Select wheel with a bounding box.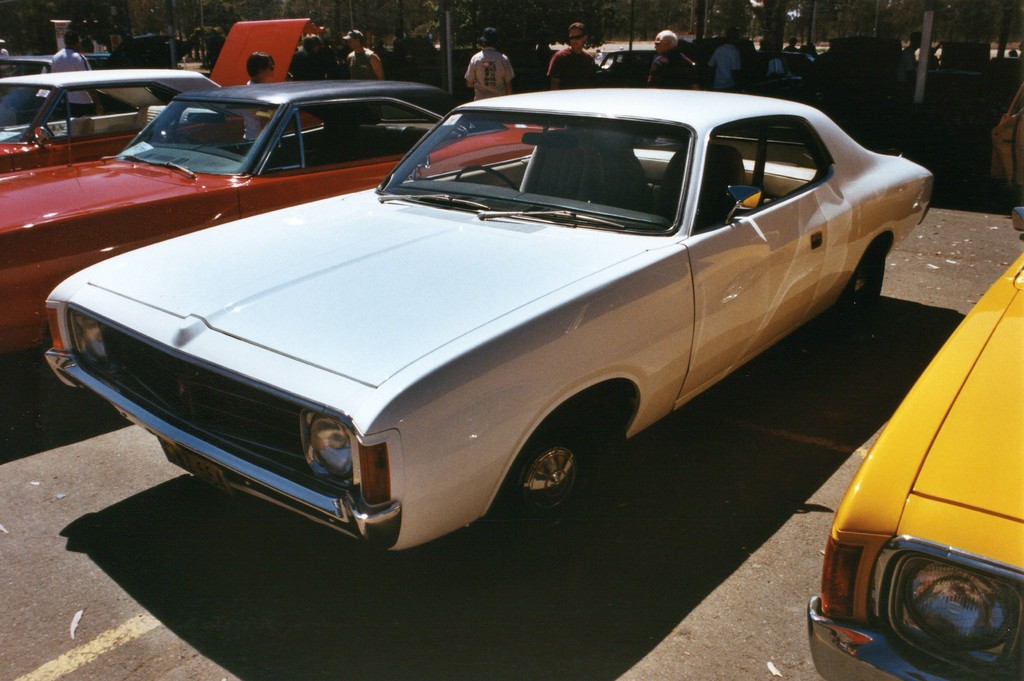
<region>844, 244, 886, 327</region>.
